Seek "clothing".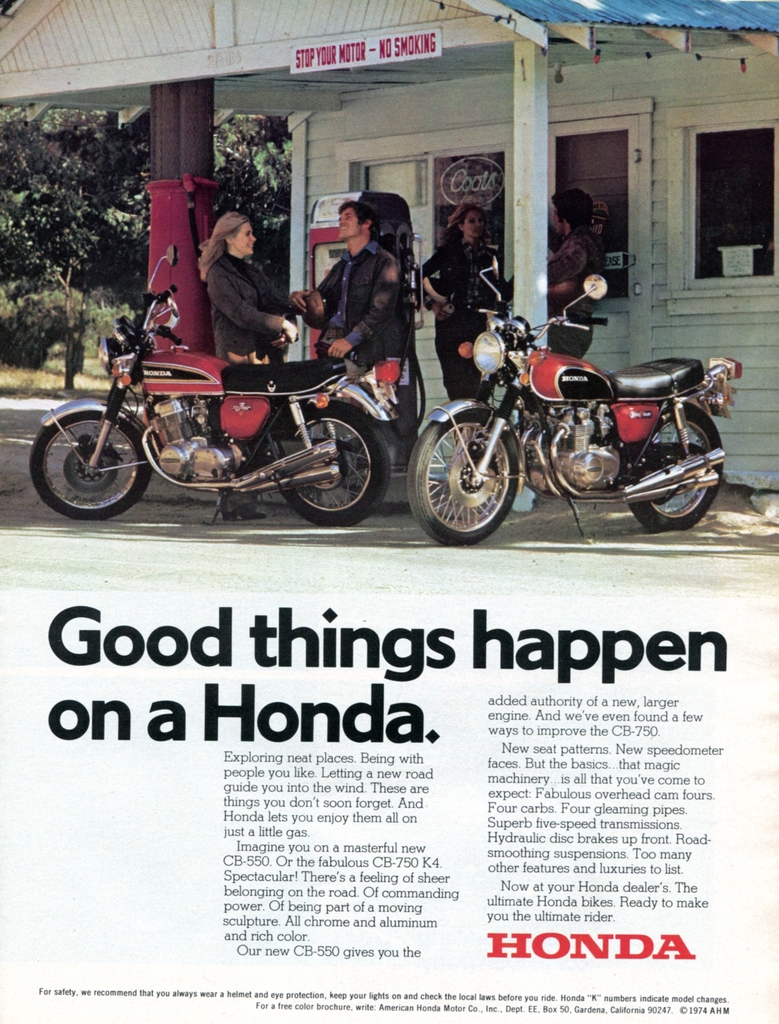
[300, 239, 407, 505].
